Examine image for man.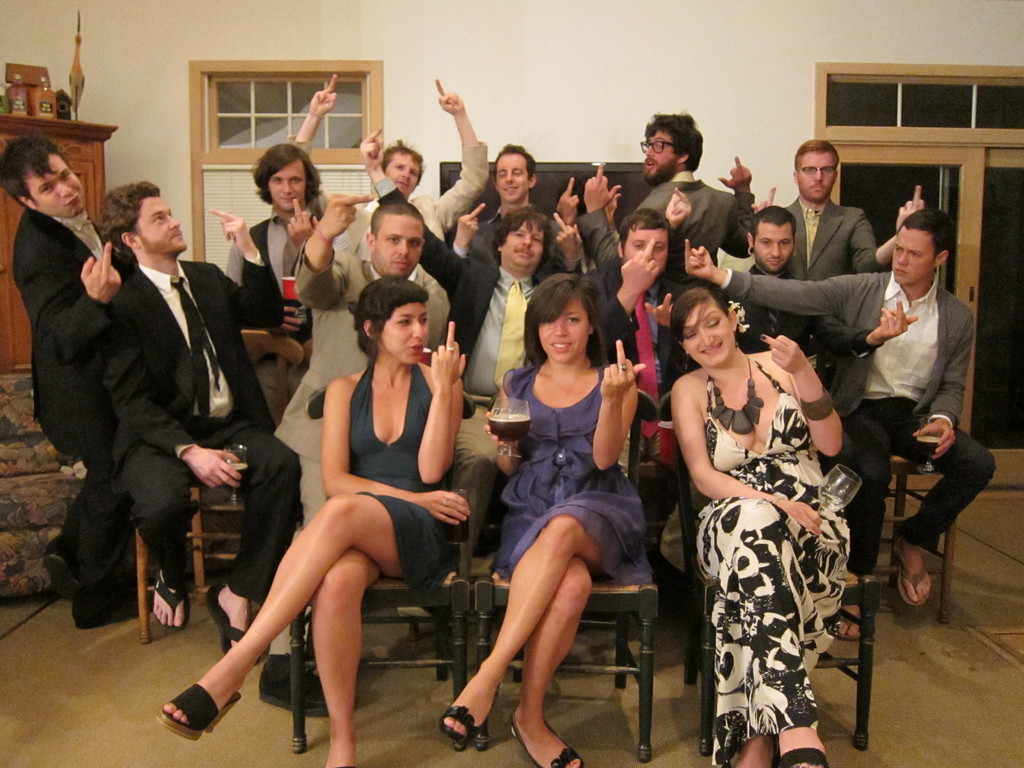
Examination result: (left=435, top=198, right=583, bottom=579).
